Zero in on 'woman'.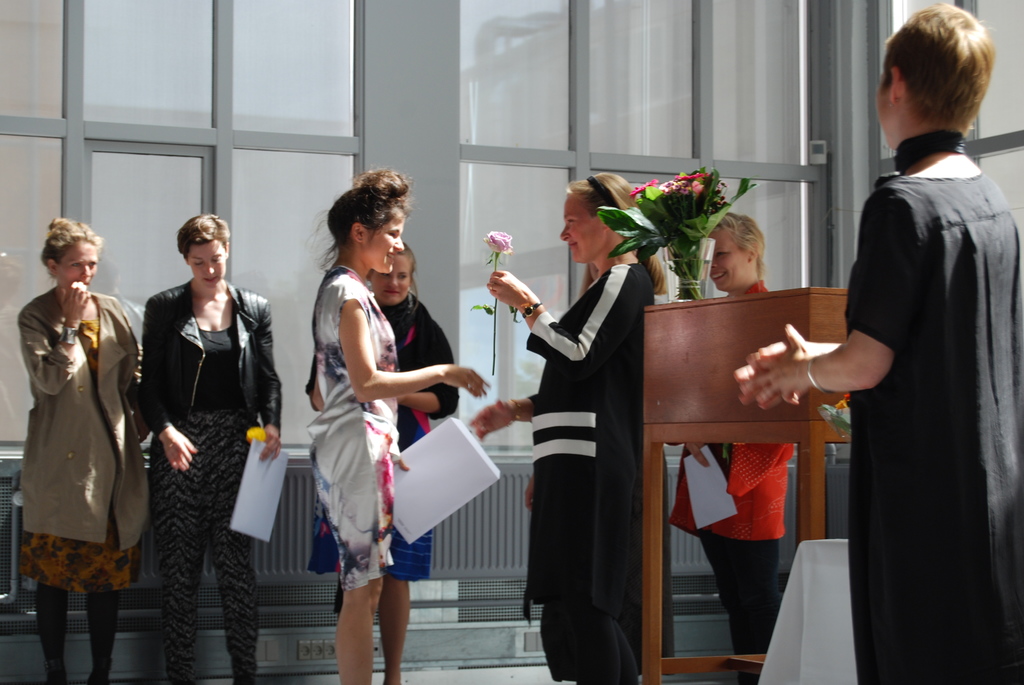
Zeroed in: l=305, t=243, r=455, b=684.
